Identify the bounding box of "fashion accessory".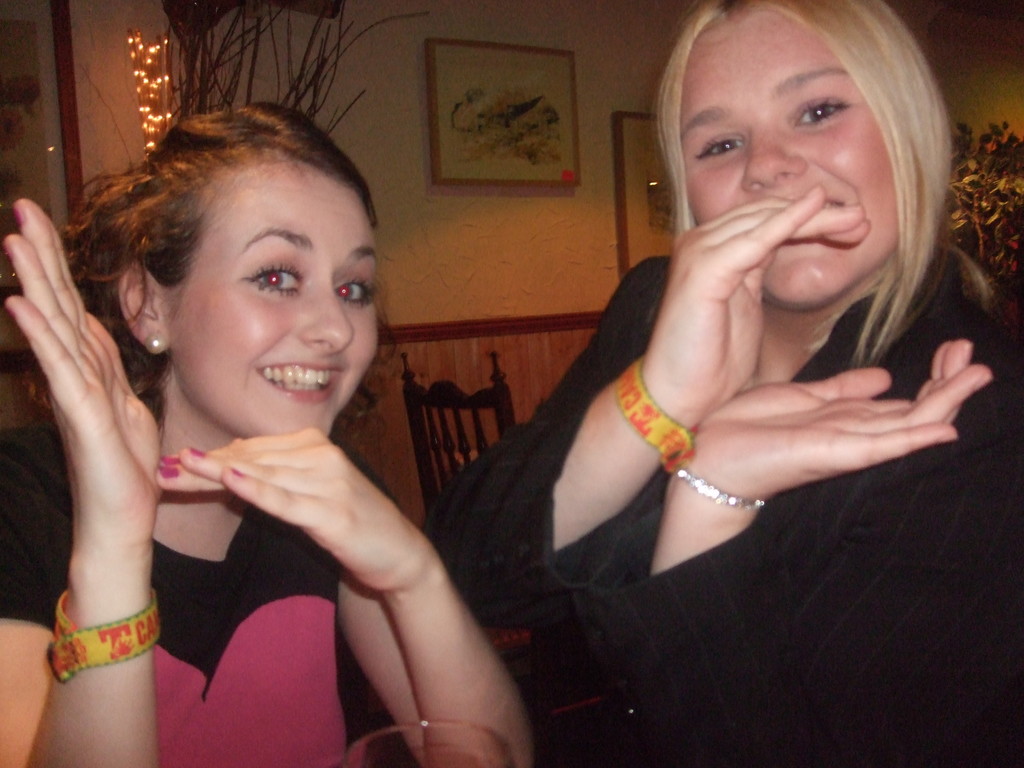
<box>159,464,181,477</box>.
